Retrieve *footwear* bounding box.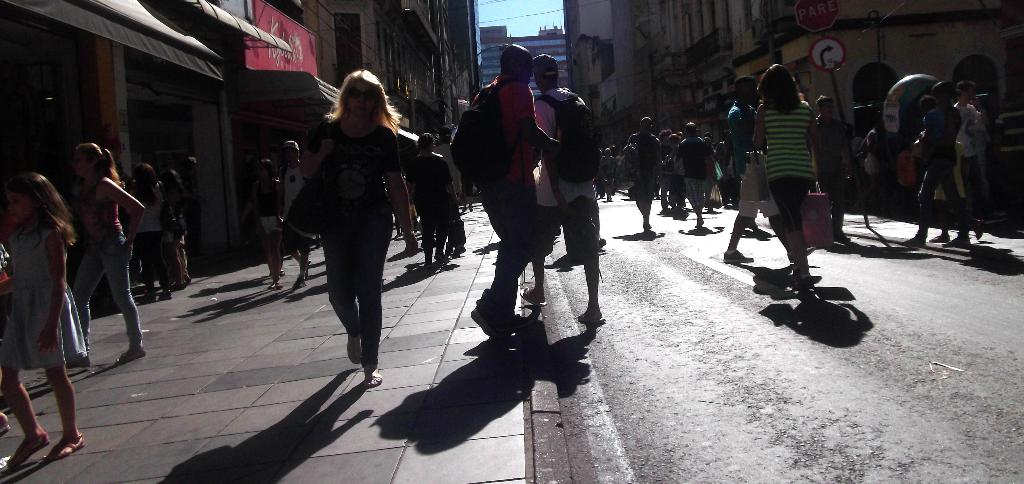
Bounding box: <box>47,429,94,461</box>.
